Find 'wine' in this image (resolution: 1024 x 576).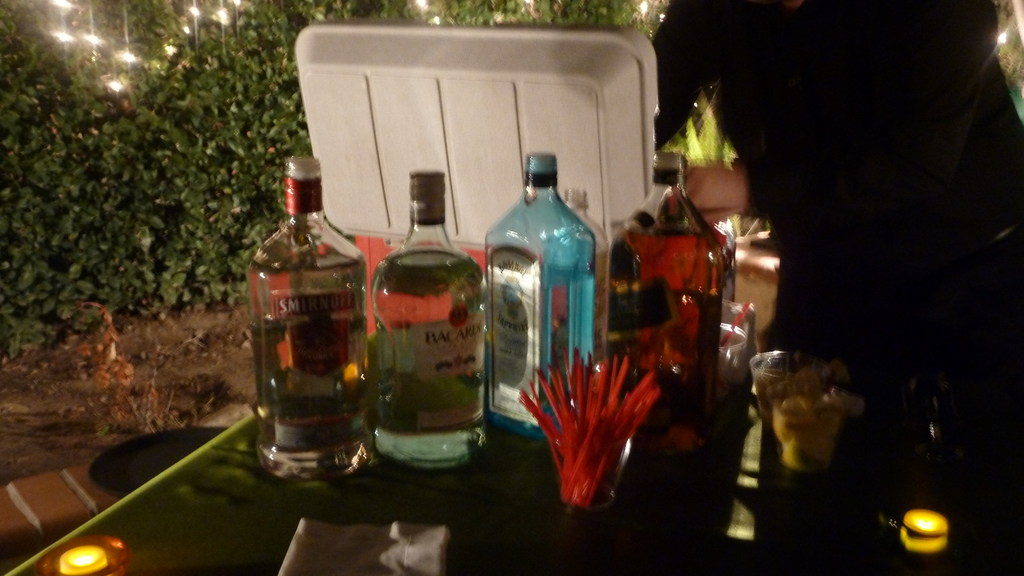
region(609, 228, 719, 433).
